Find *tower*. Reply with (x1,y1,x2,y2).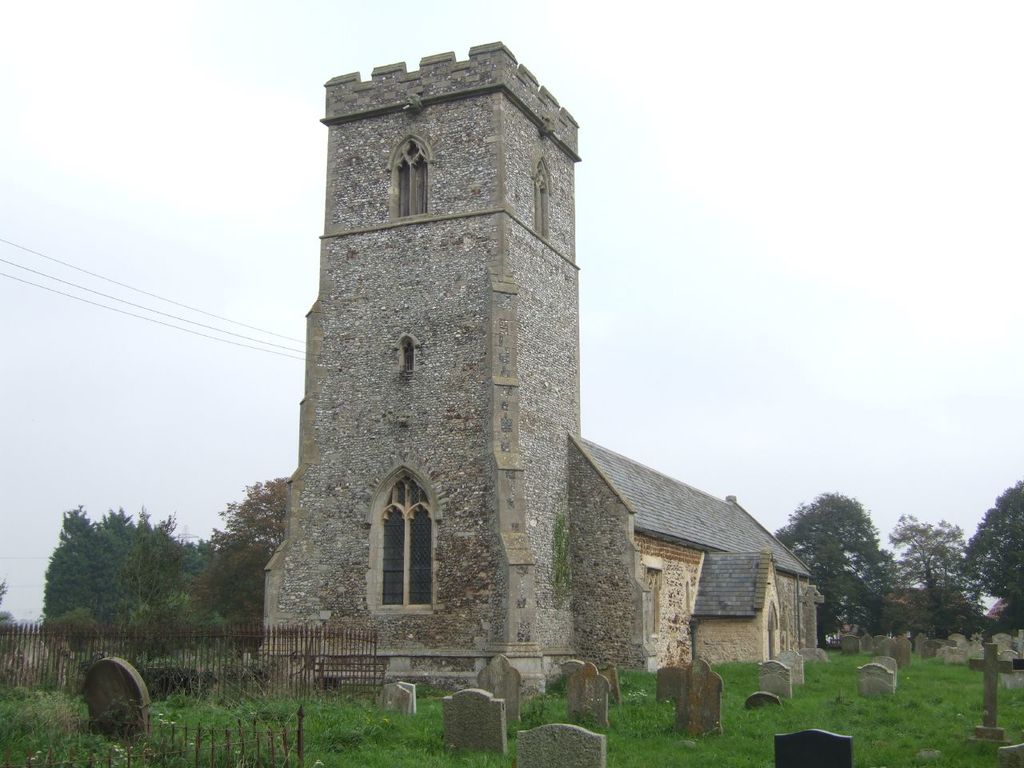
(250,10,837,757).
